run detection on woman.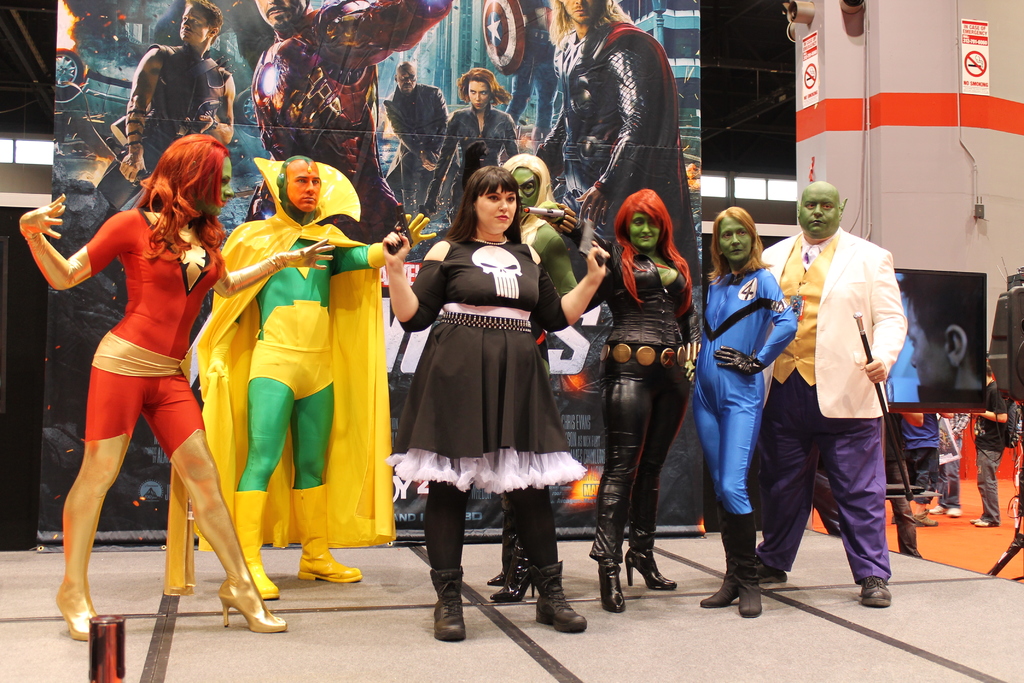
Result: l=701, t=205, r=798, b=620.
